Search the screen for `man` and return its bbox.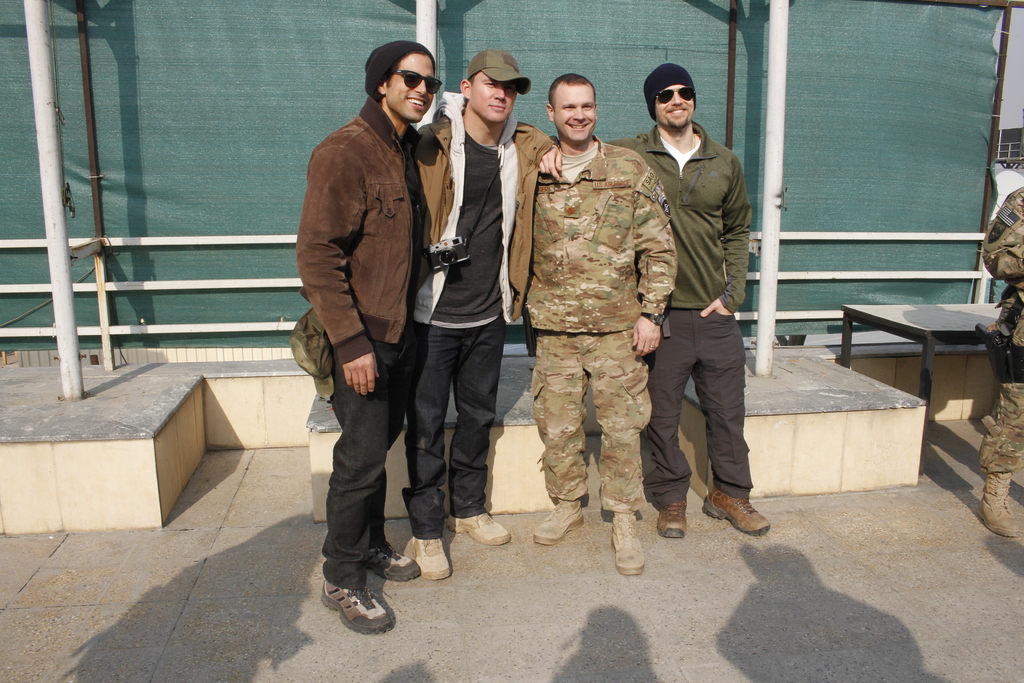
Found: left=539, top=59, right=769, bottom=543.
